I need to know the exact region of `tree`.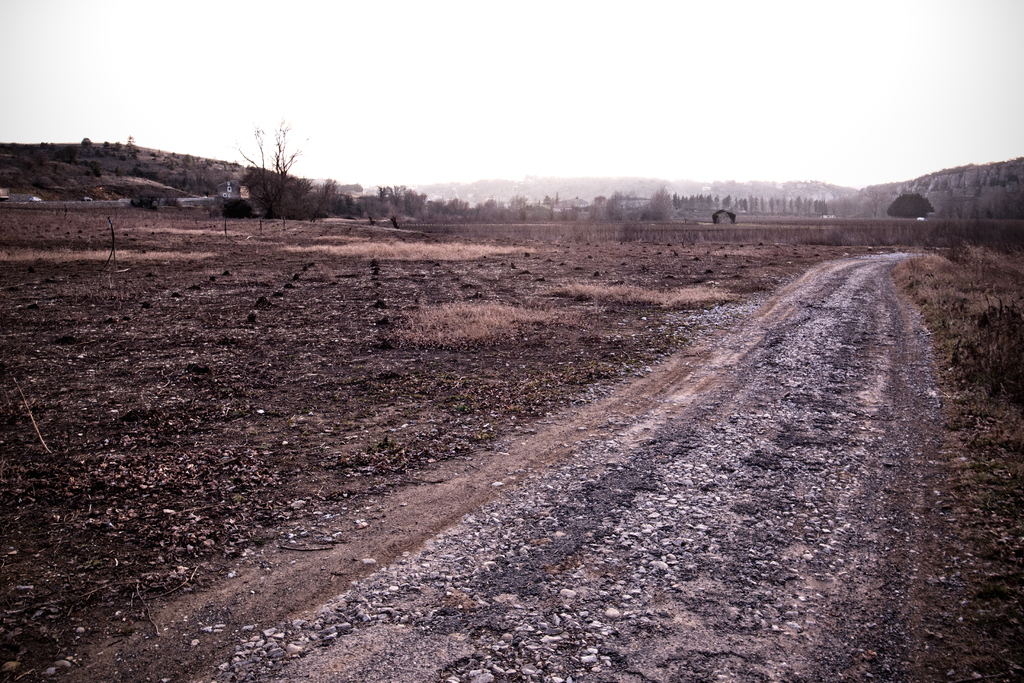
Region: {"x1": 240, "y1": 117, "x2": 303, "y2": 218}.
